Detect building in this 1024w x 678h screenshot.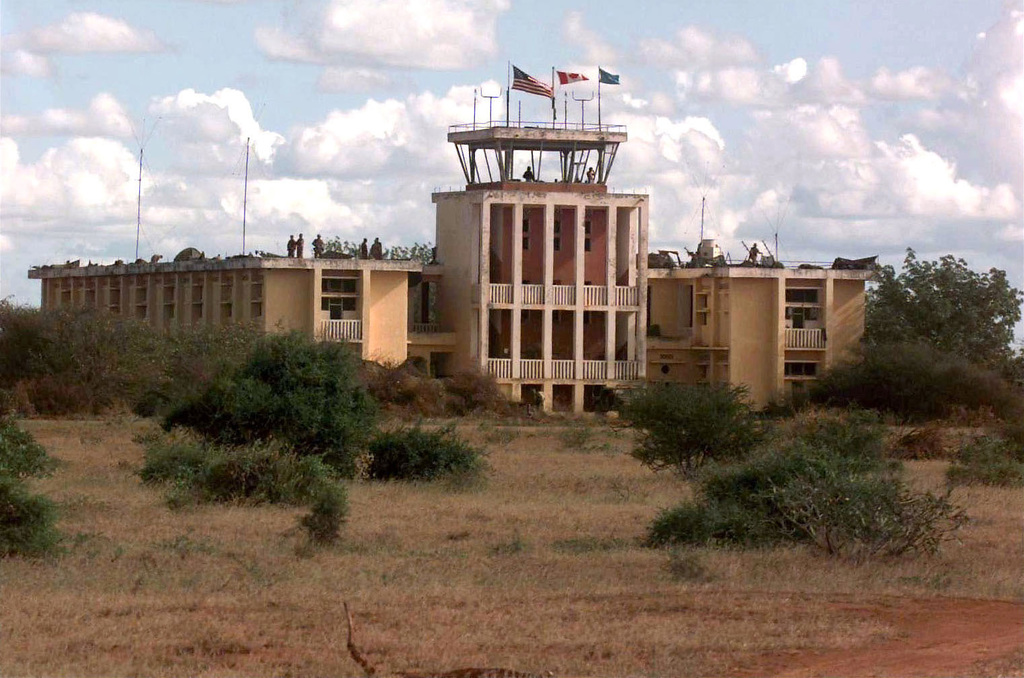
Detection: crop(28, 60, 879, 418).
